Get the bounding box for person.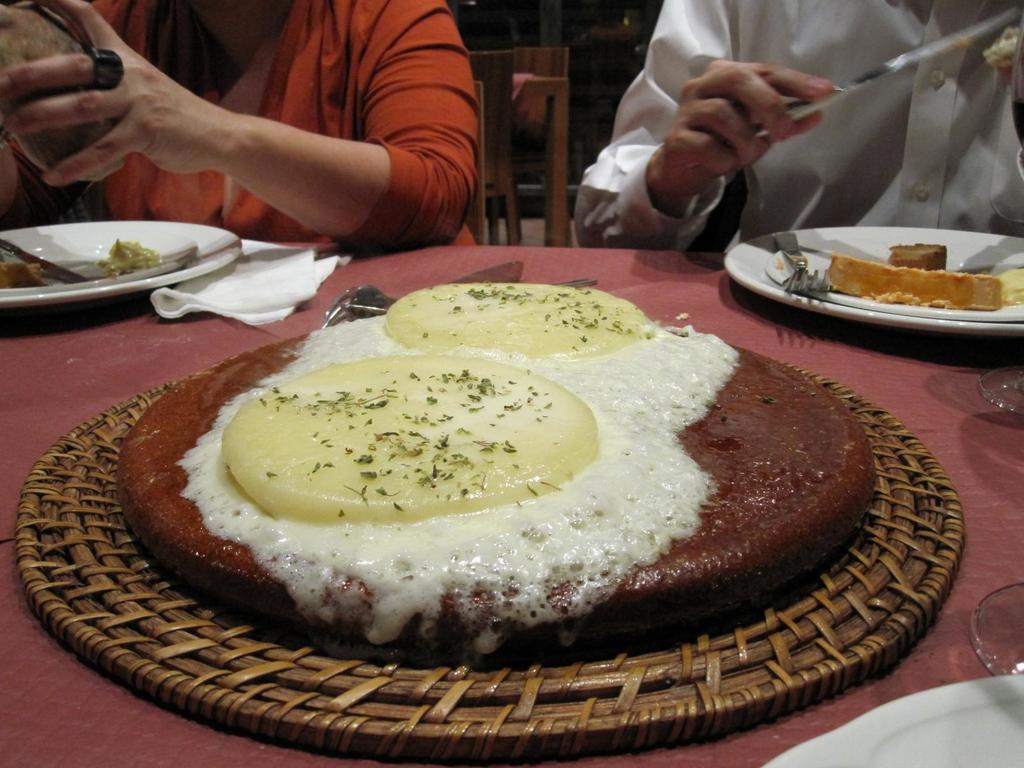
[543, 0, 1023, 255].
